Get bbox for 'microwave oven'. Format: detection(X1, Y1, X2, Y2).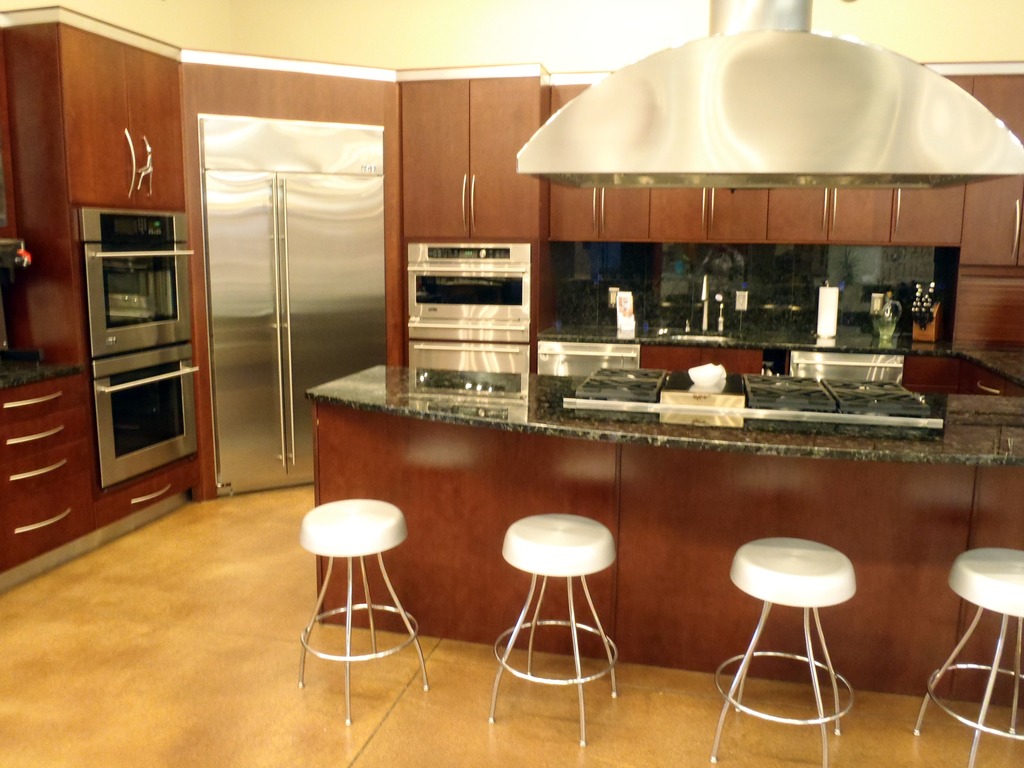
detection(408, 244, 531, 376).
